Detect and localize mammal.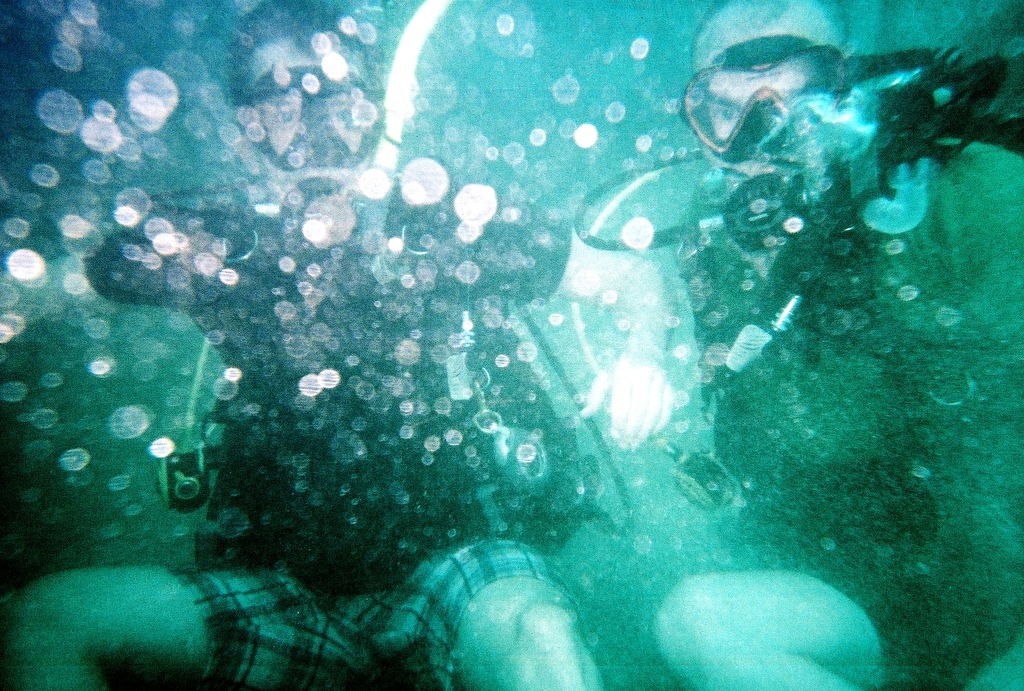
Localized at select_region(584, 0, 1022, 690).
